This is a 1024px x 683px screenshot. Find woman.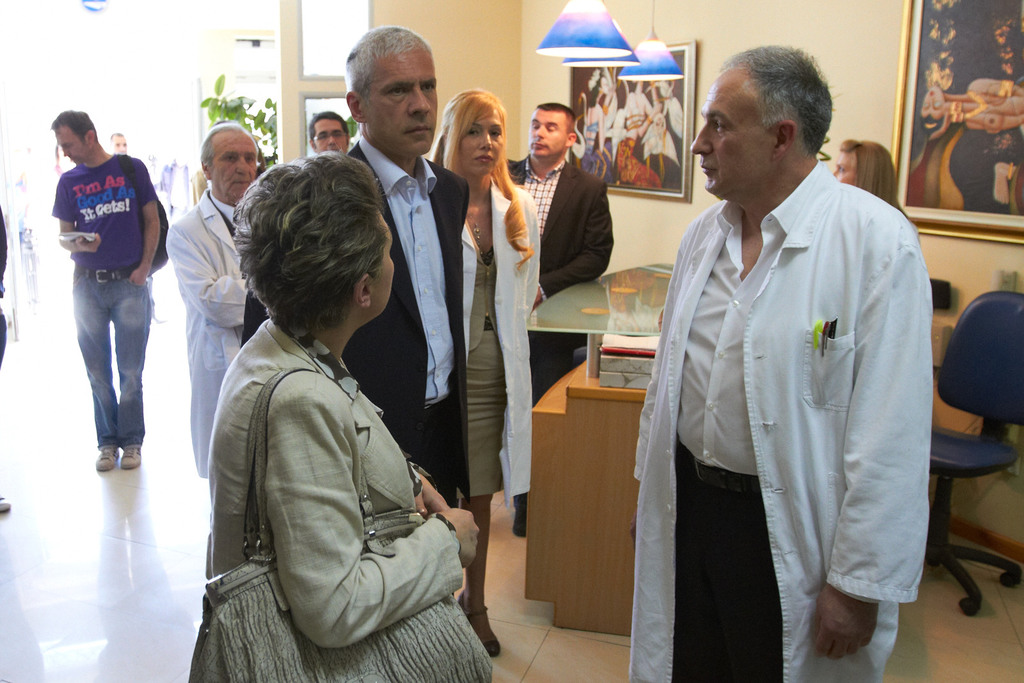
Bounding box: [x1=611, y1=77, x2=665, y2=190].
